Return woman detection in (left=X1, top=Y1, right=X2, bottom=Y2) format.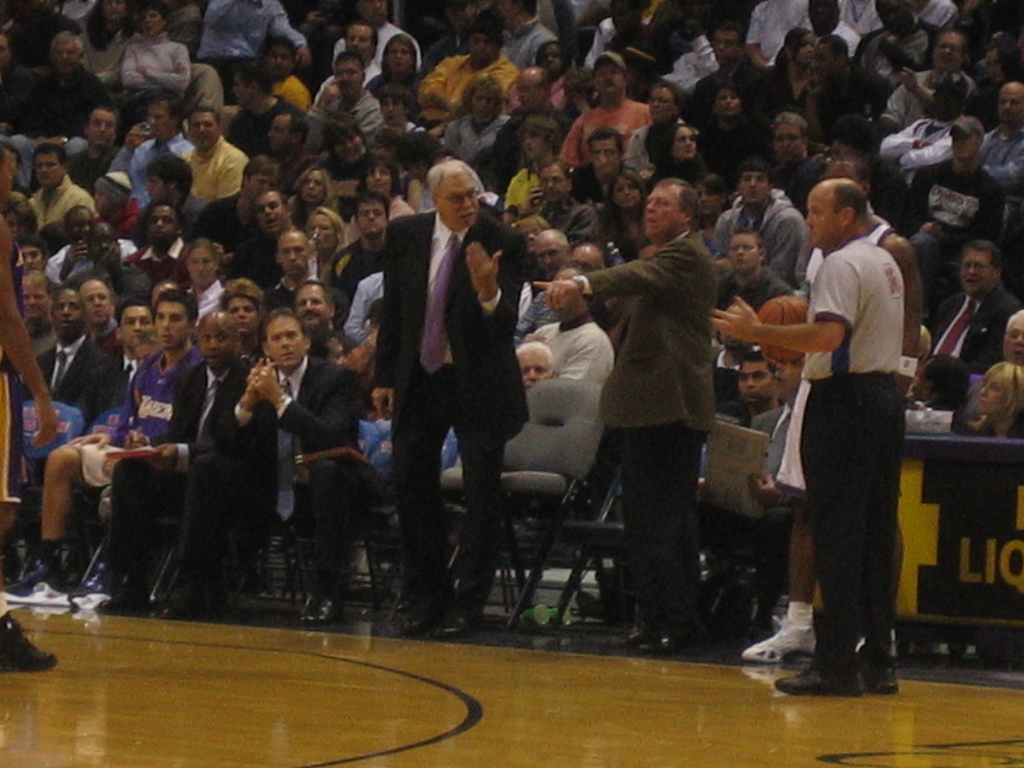
(left=366, top=31, right=427, bottom=108).
